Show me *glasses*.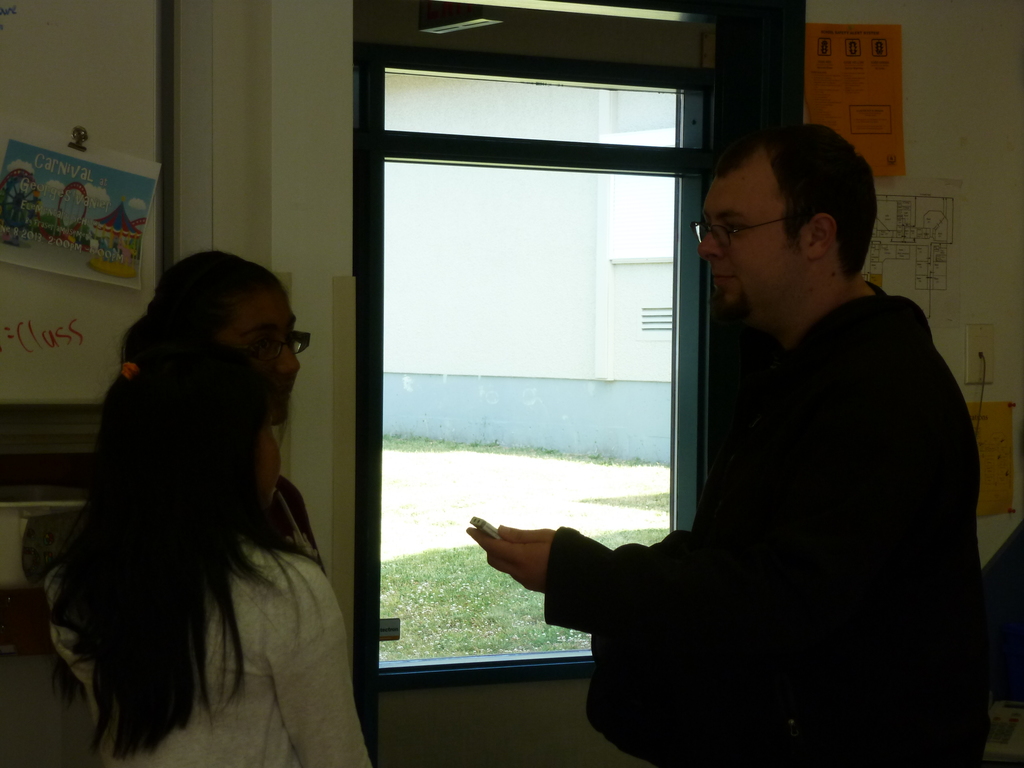
*glasses* is here: <region>691, 207, 813, 243</region>.
